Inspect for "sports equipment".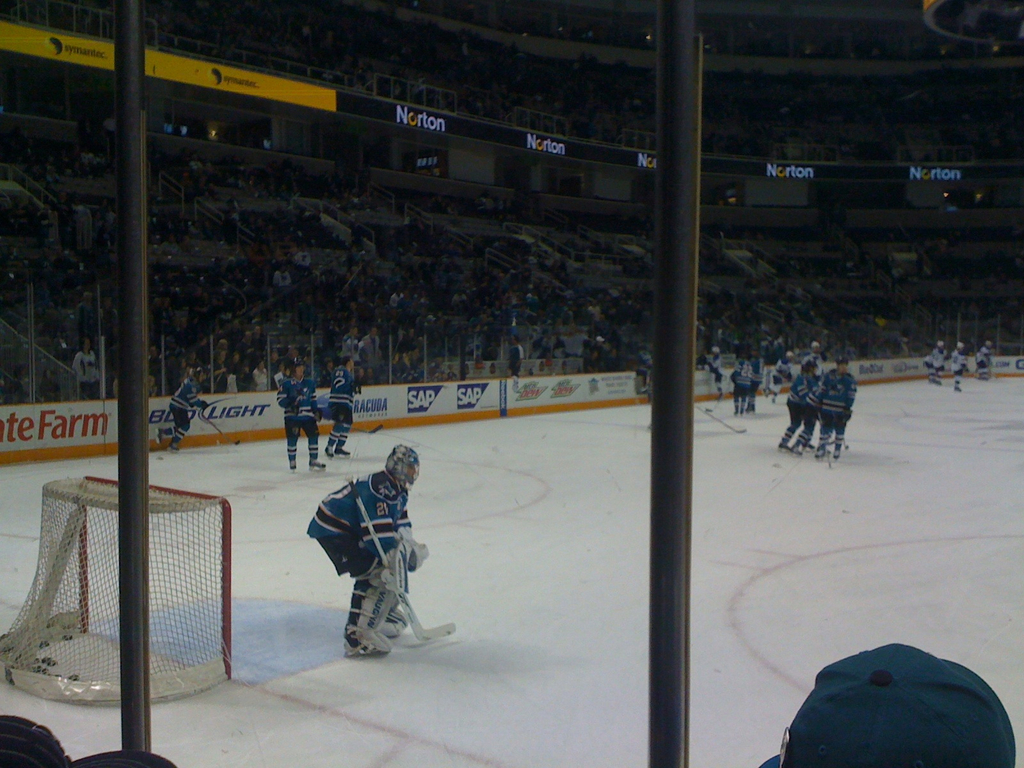
Inspection: {"x1": 381, "y1": 444, "x2": 421, "y2": 490}.
